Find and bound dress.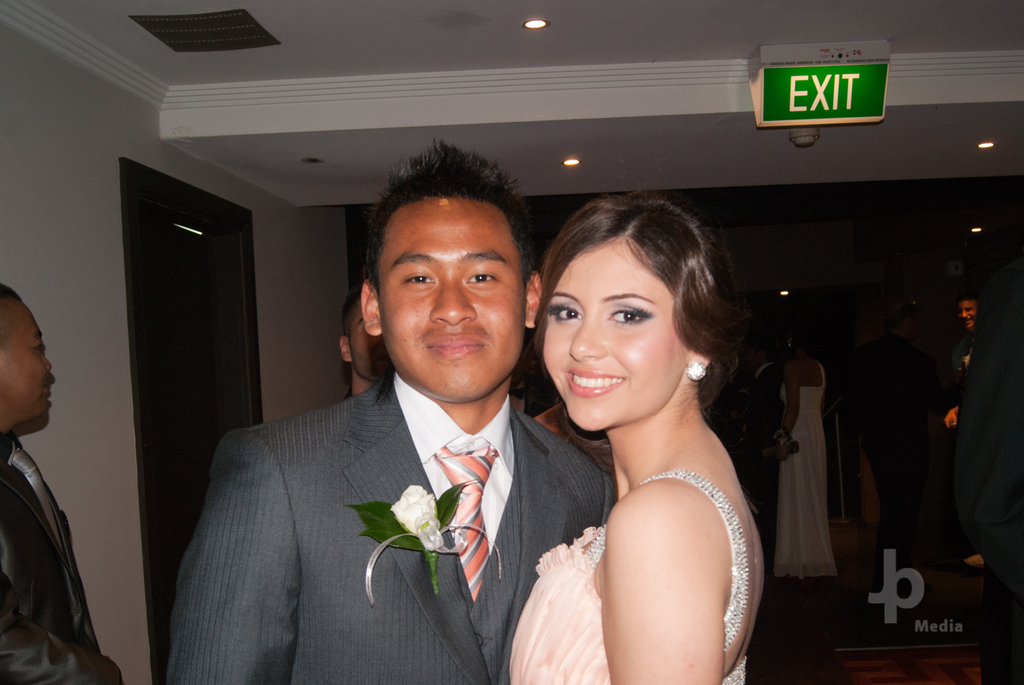
Bound: locate(509, 468, 751, 684).
